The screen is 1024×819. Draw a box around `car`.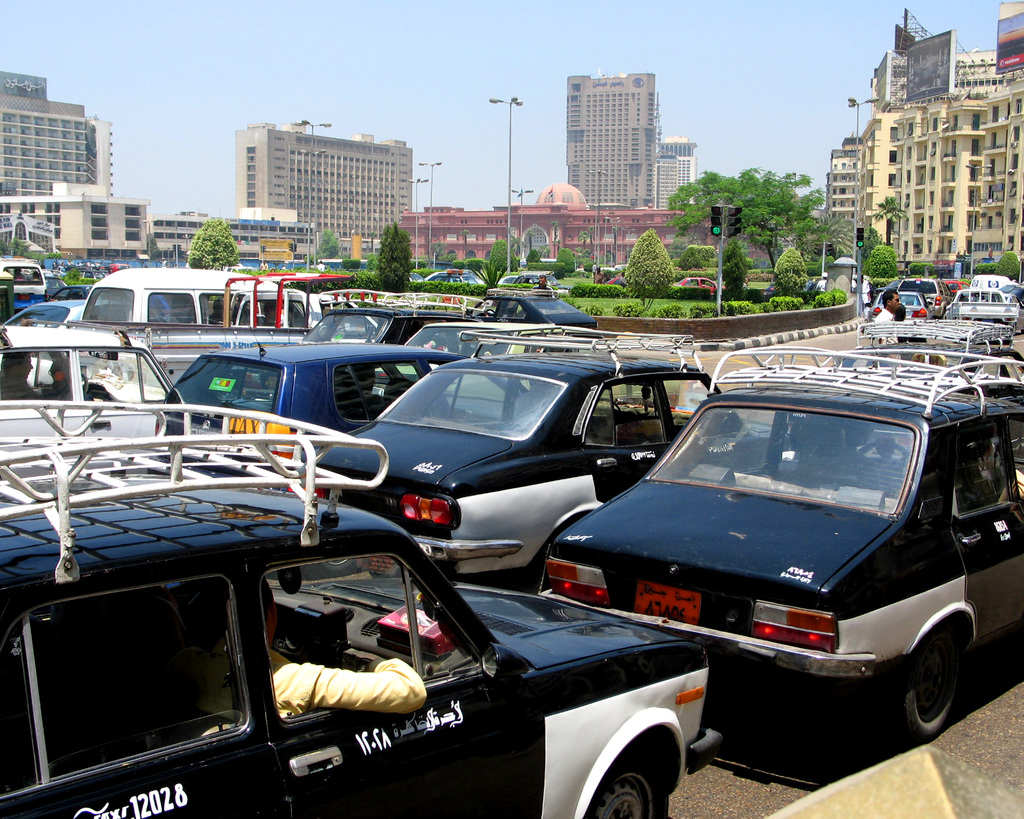
<bbox>569, 374, 1014, 766</bbox>.
